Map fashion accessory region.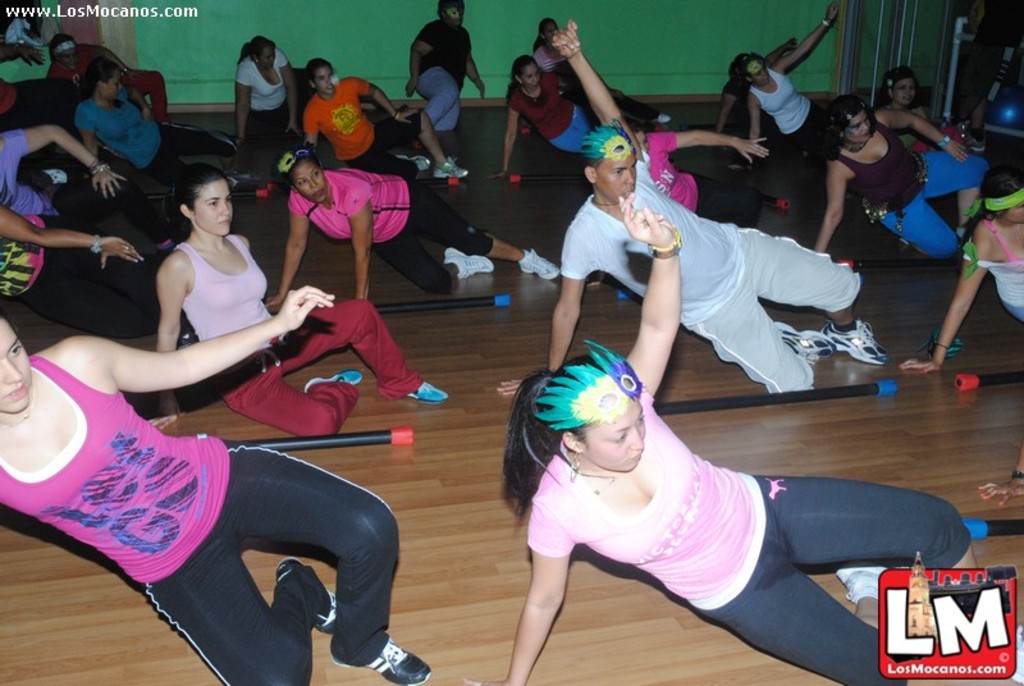
Mapped to select_region(445, 5, 466, 13).
